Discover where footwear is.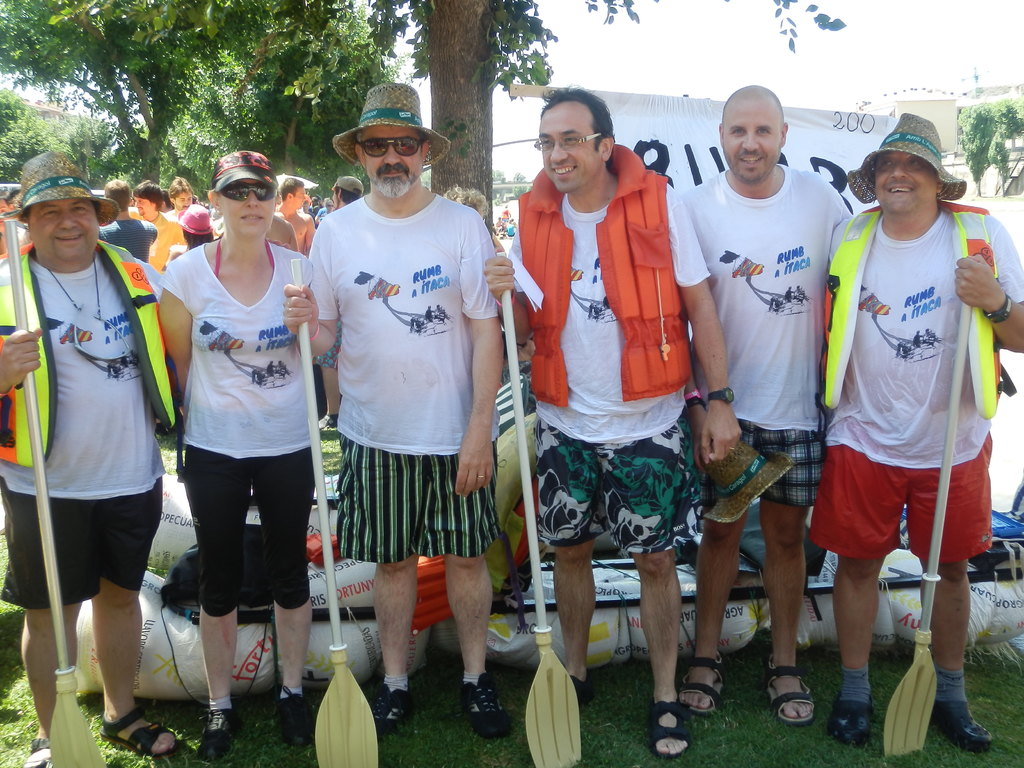
Discovered at [left=760, top=653, right=819, bottom=724].
